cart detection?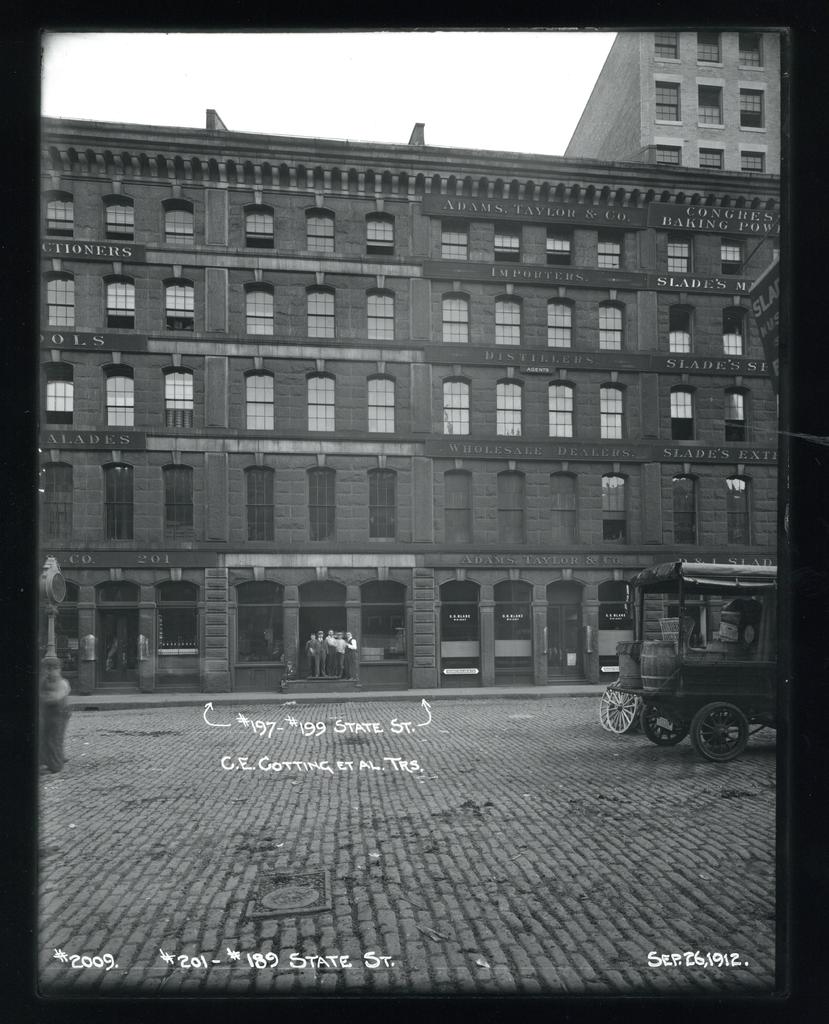
606/562/781/767
